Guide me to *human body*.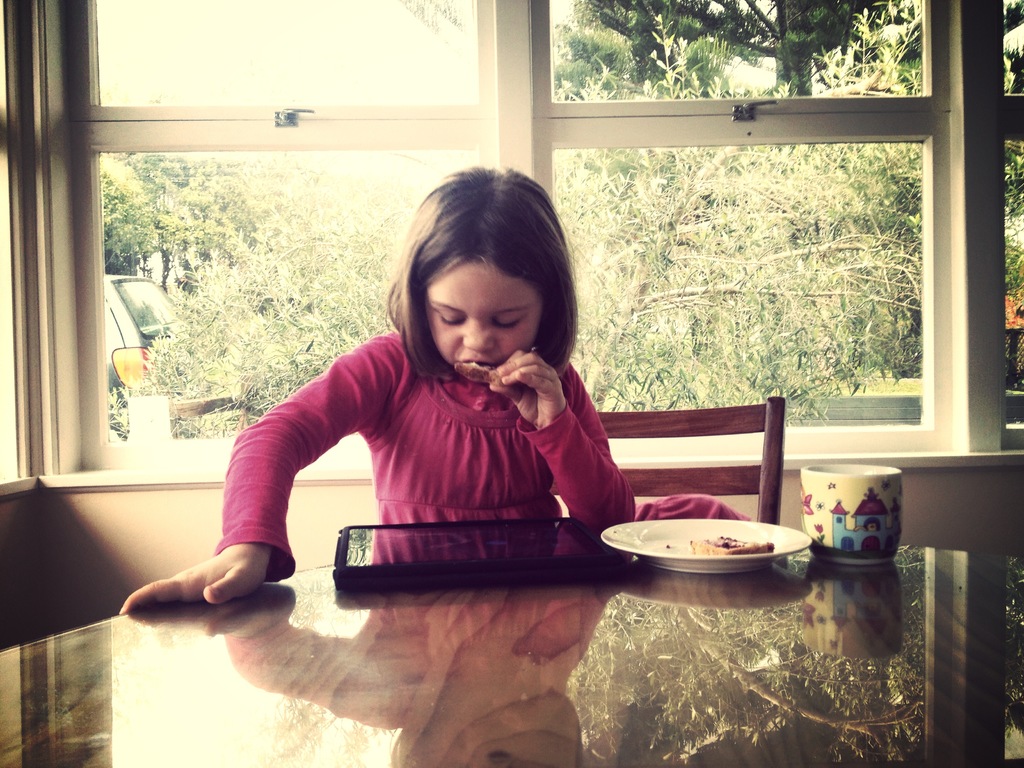
Guidance: bbox=(119, 166, 753, 614).
